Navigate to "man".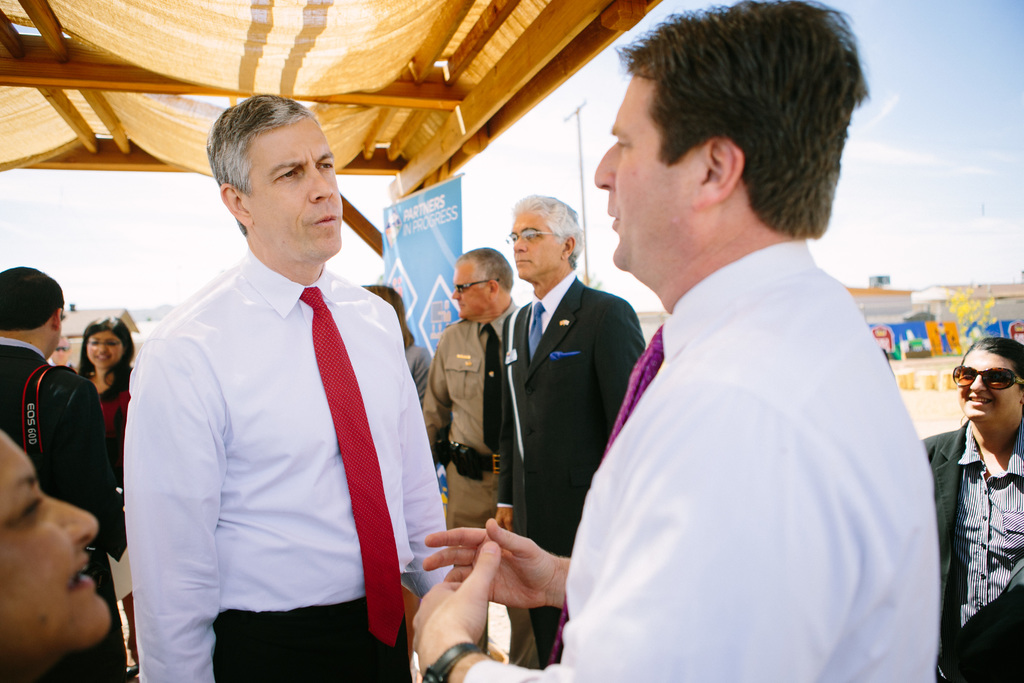
Navigation target: 0:262:131:682.
